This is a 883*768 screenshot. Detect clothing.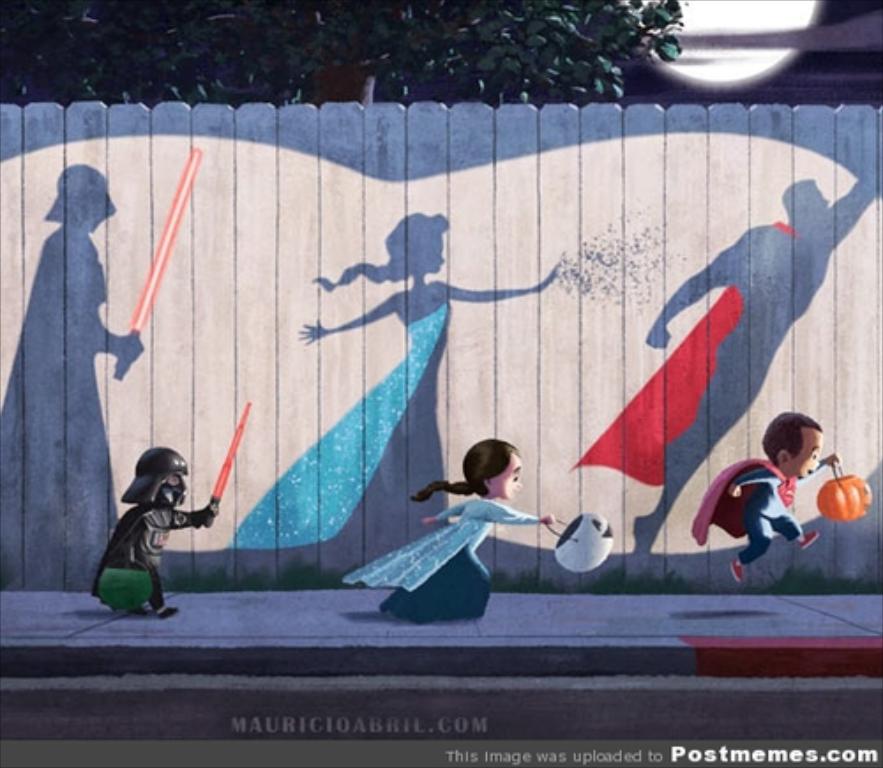
<box>691,461,805,565</box>.
